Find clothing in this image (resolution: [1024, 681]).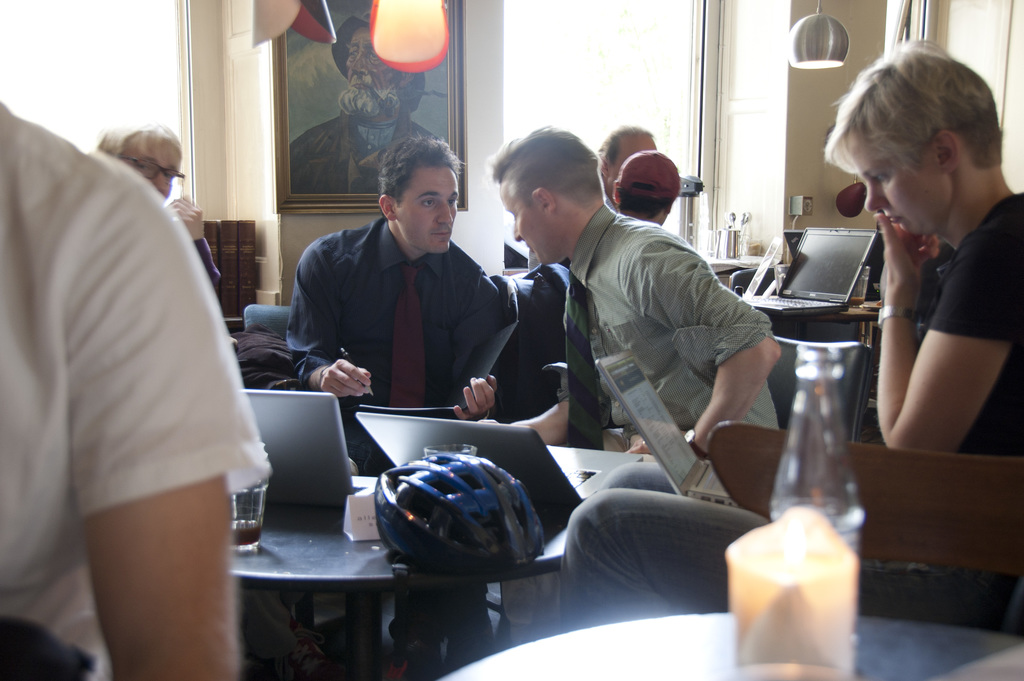
l=0, t=99, r=272, b=680.
